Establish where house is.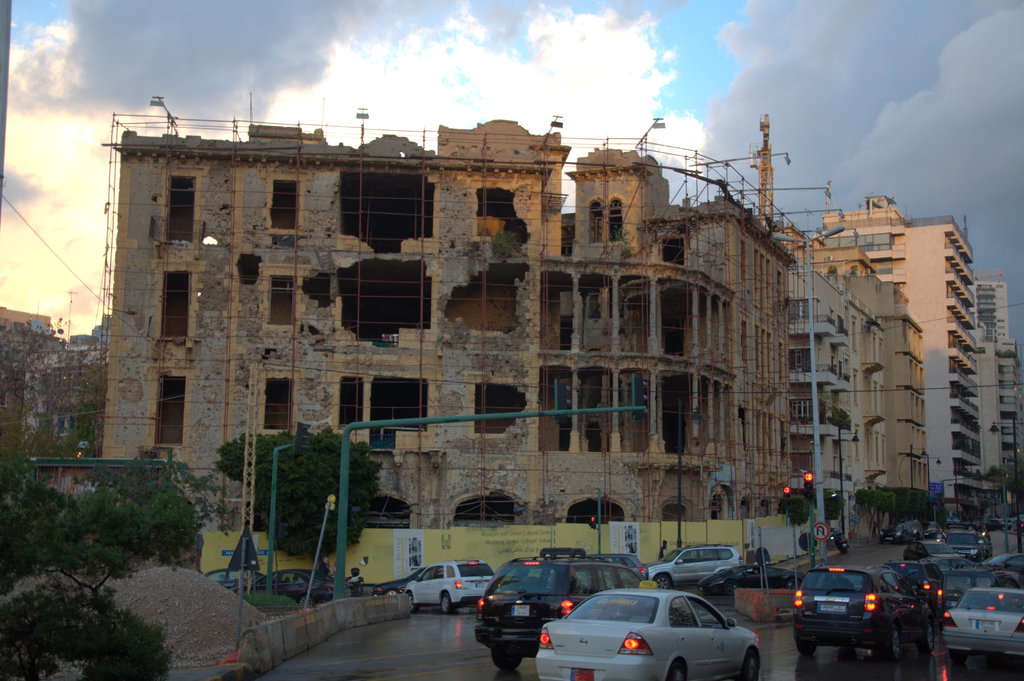
Established at 983:273:1023:504.
